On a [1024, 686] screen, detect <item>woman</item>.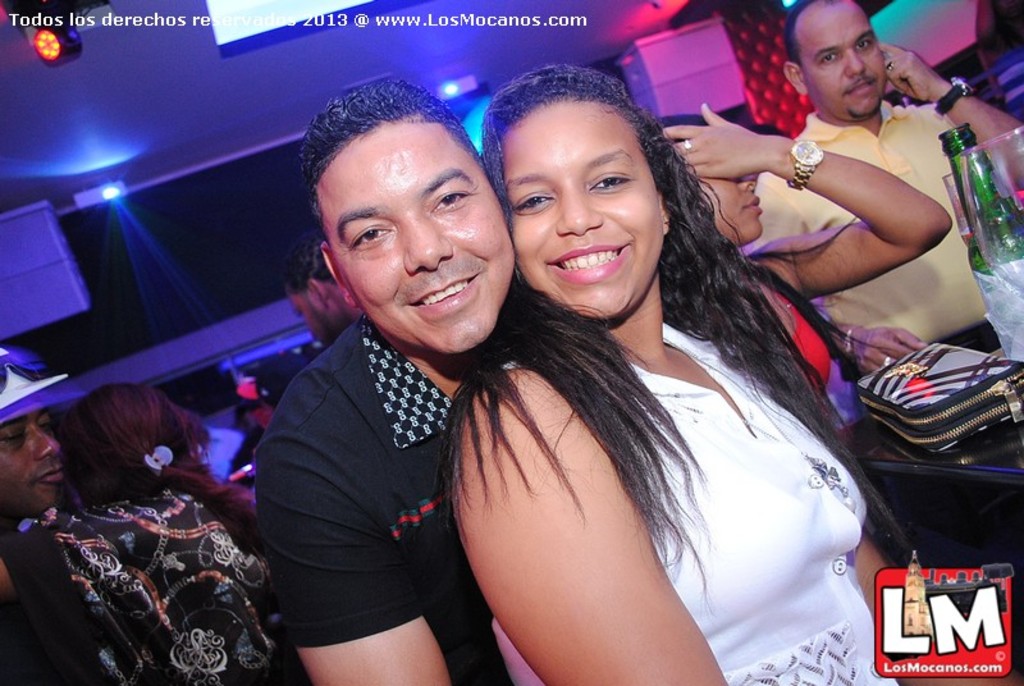
bbox=(38, 380, 302, 685).
